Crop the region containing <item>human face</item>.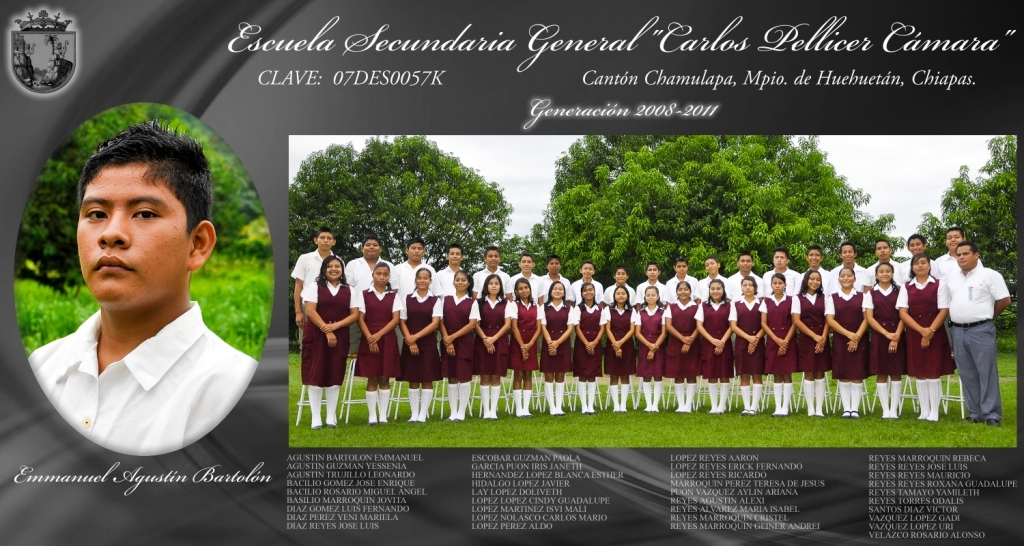
Crop region: detection(516, 281, 531, 301).
